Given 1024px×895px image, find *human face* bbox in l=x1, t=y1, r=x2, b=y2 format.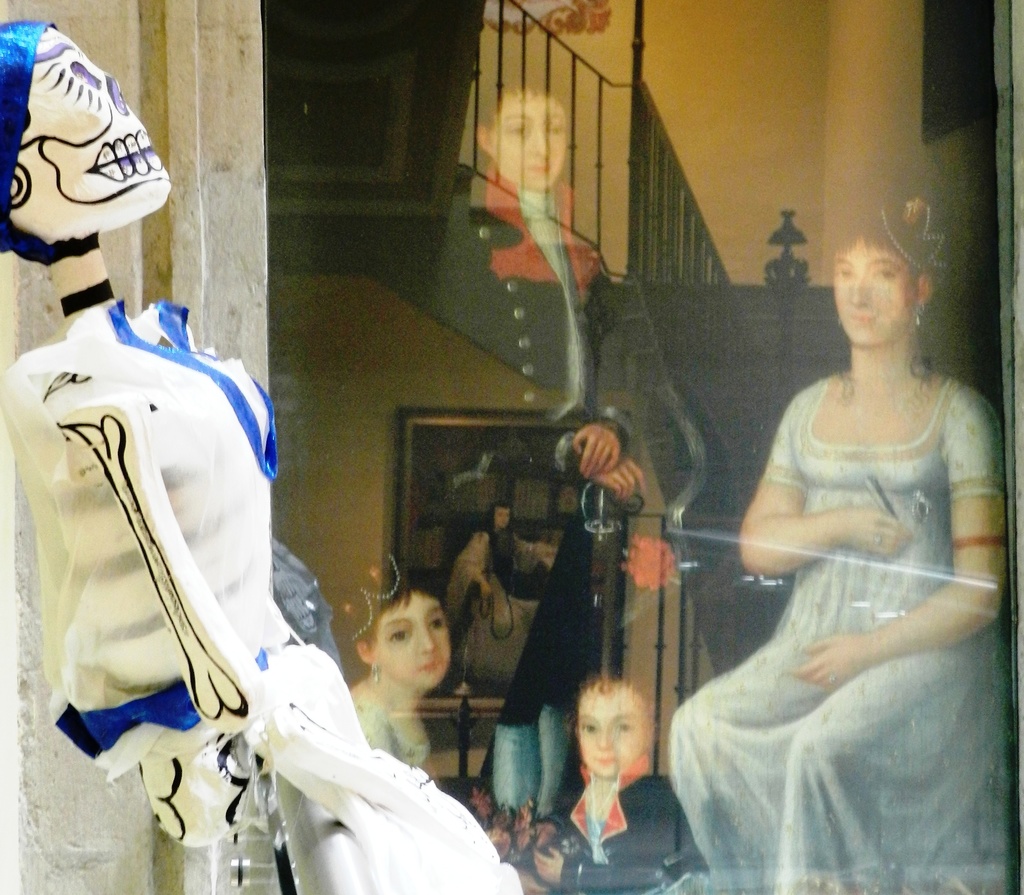
l=495, t=505, r=508, b=533.
